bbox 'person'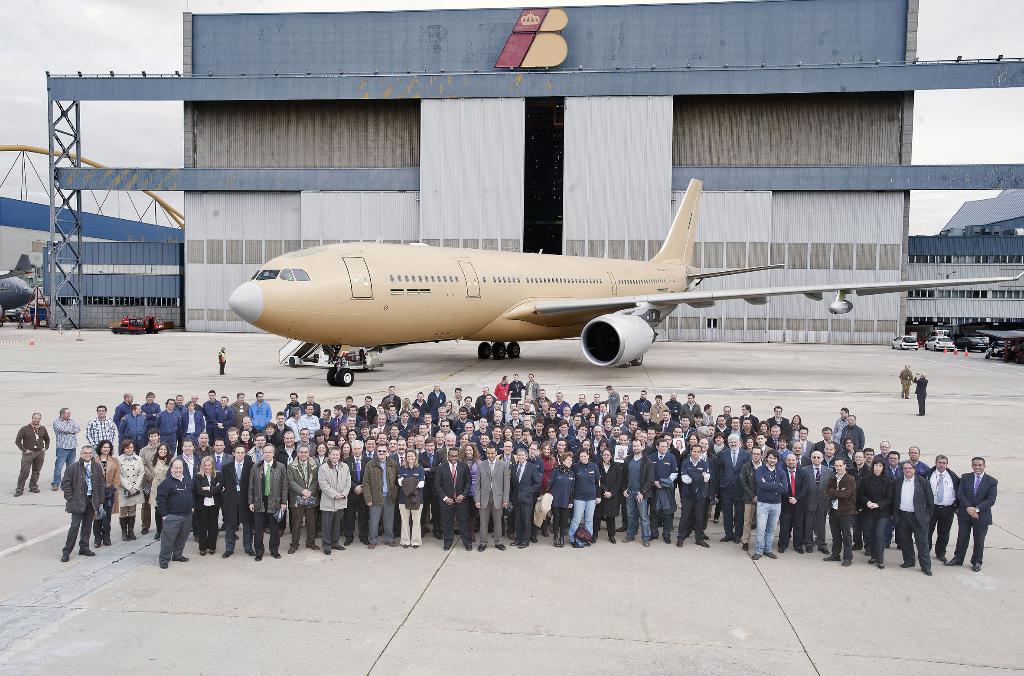
{"x1": 898, "y1": 363, "x2": 915, "y2": 399}
